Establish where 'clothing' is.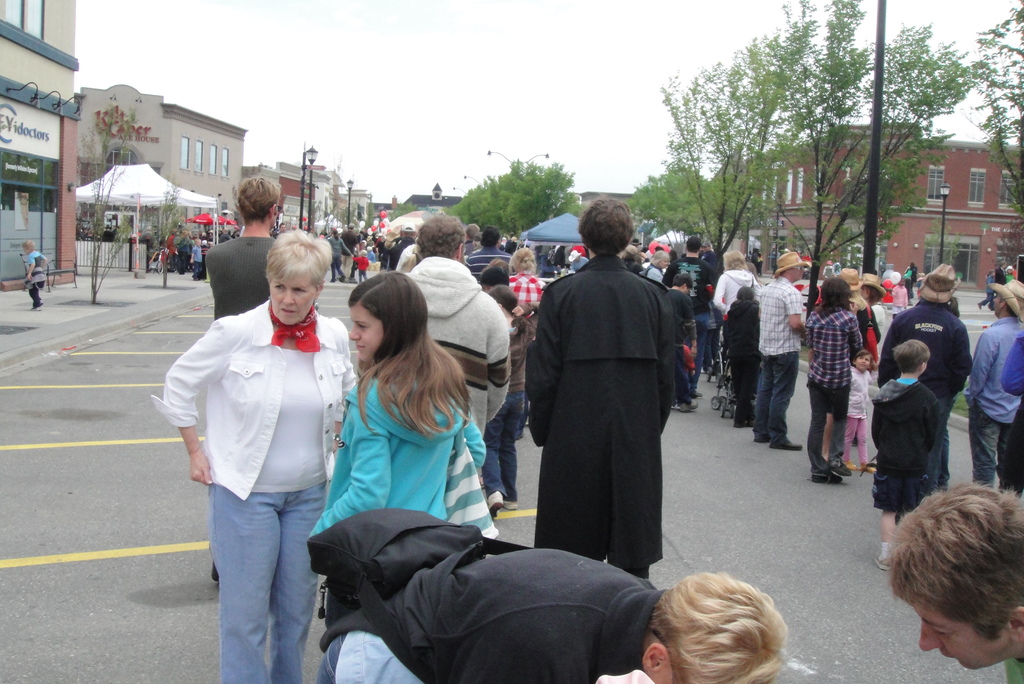
Established at [x1=873, y1=298, x2=884, y2=332].
